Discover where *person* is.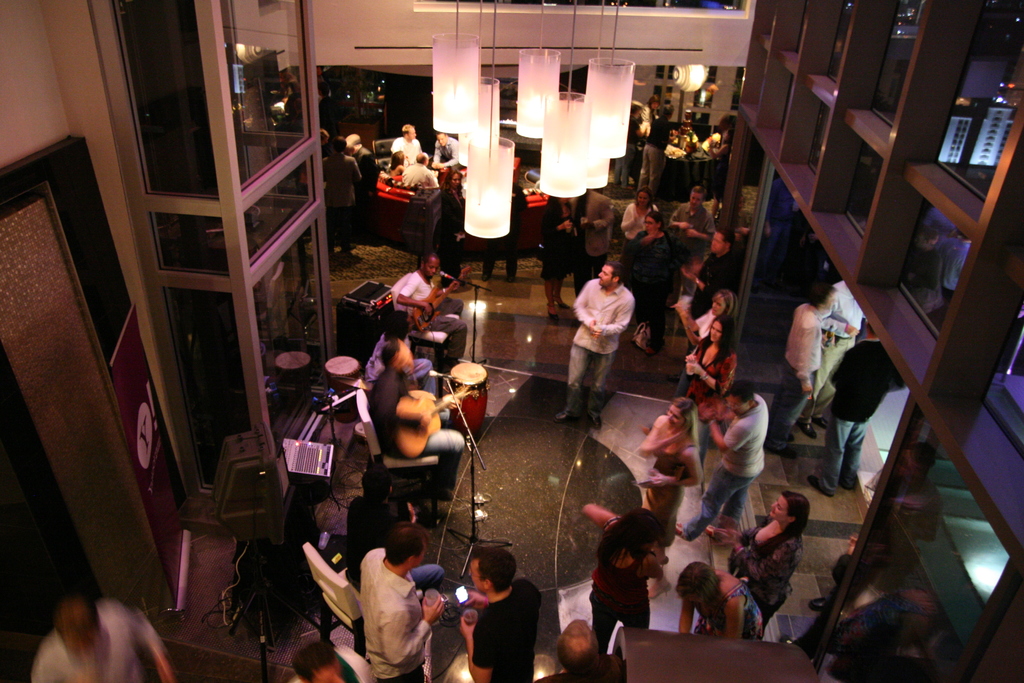
Discovered at <box>763,282,839,460</box>.
